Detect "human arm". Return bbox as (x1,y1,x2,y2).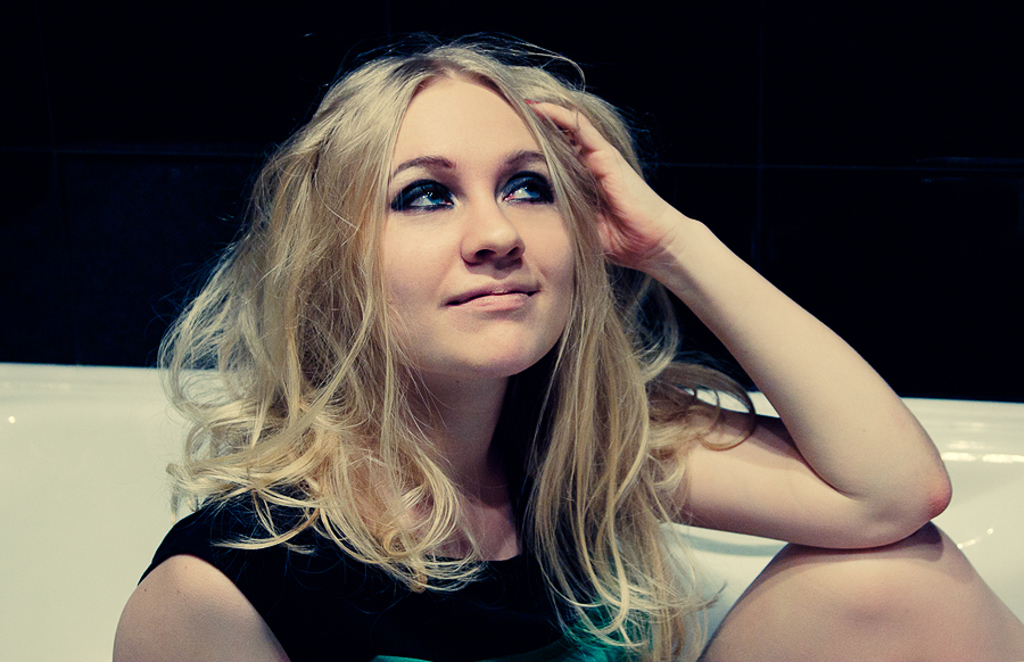
(119,490,248,660).
